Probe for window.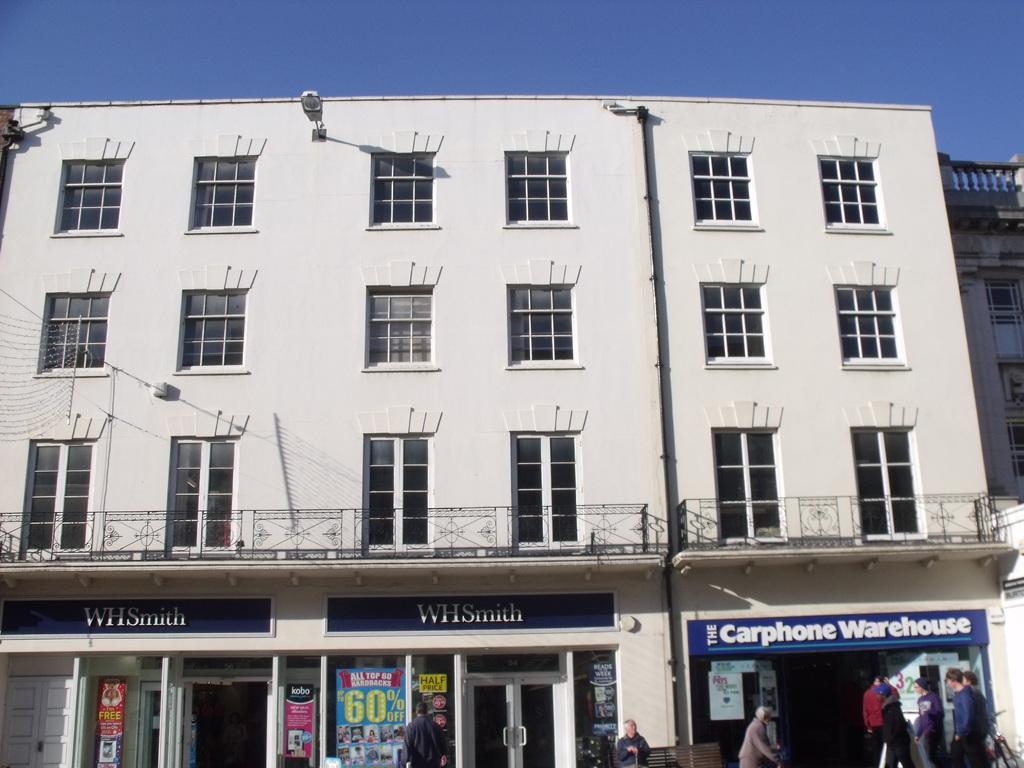
Probe result: [495, 259, 584, 372].
